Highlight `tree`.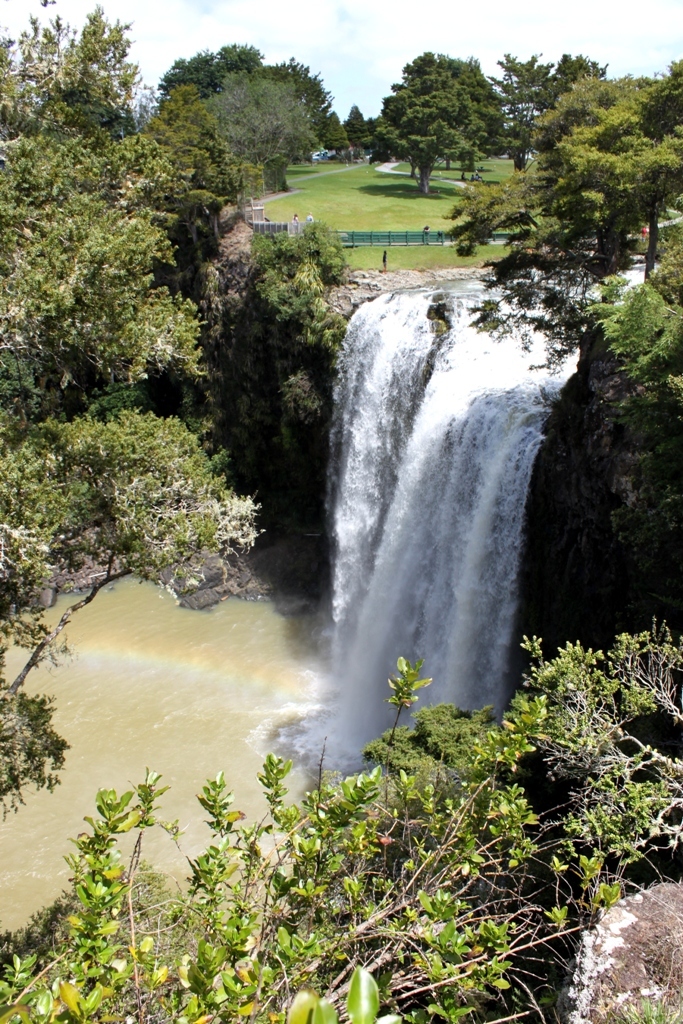
Highlighted region: 0:90:294:812.
